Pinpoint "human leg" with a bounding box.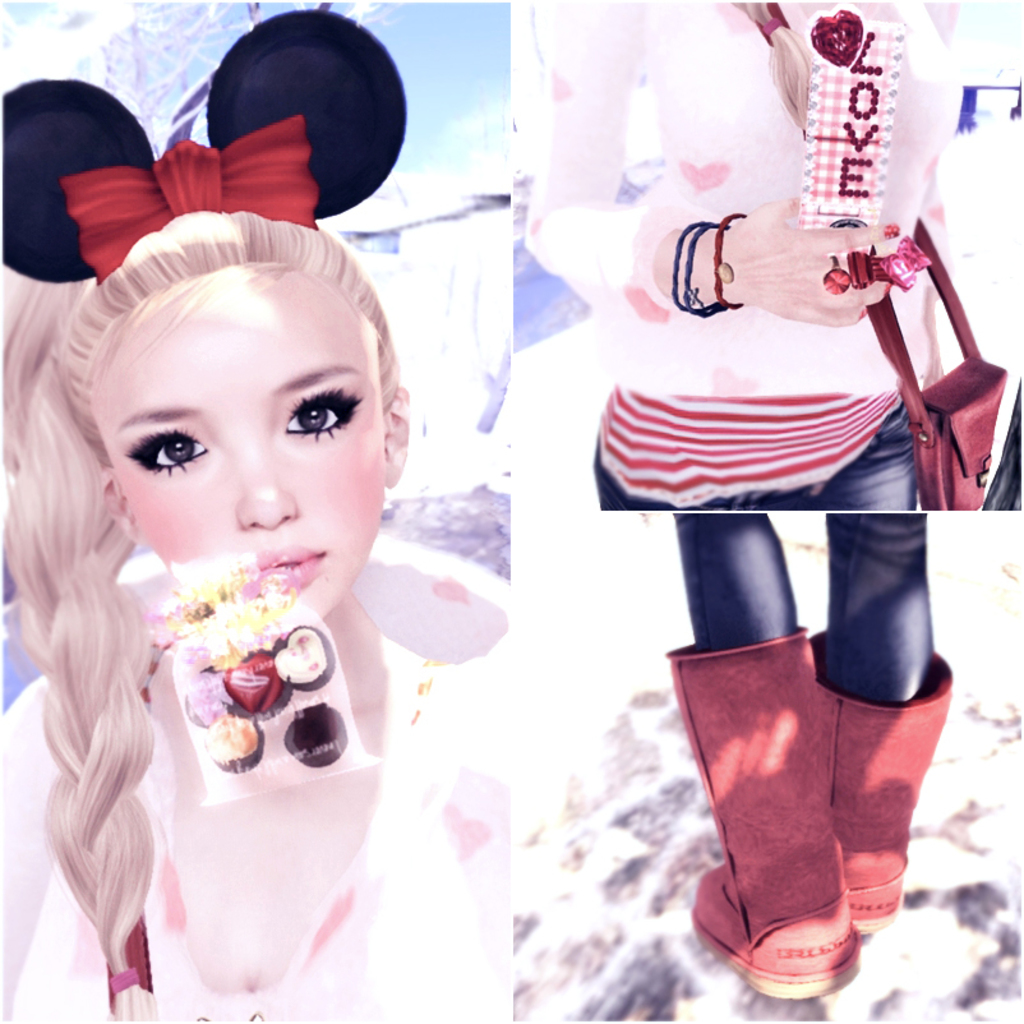
(830,389,927,511).
